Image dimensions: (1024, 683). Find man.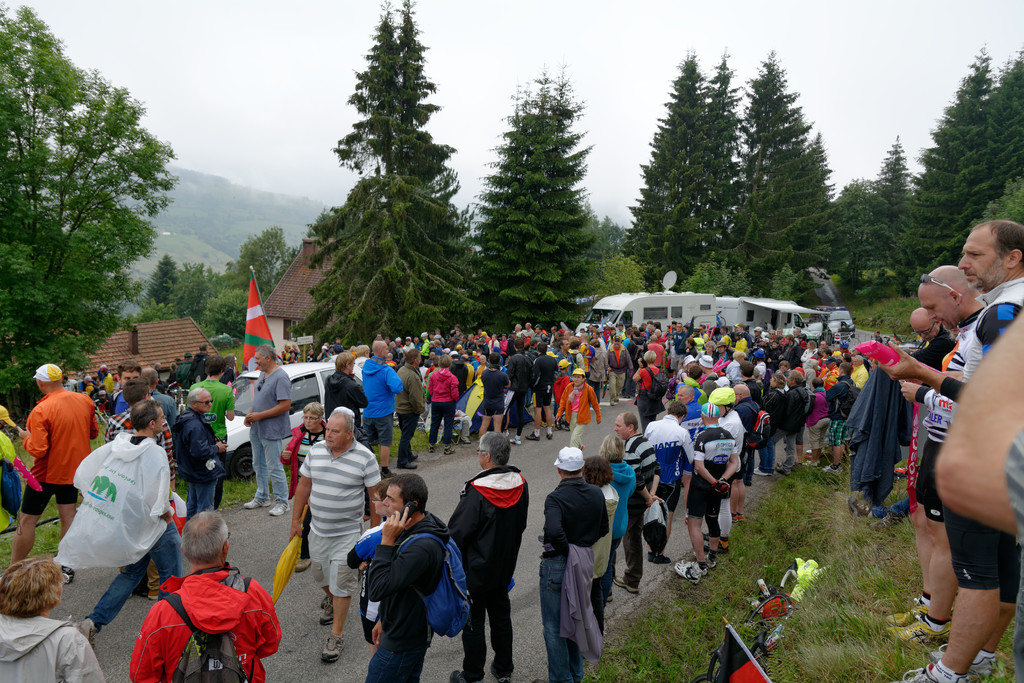
(55, 400, 177, 645).
